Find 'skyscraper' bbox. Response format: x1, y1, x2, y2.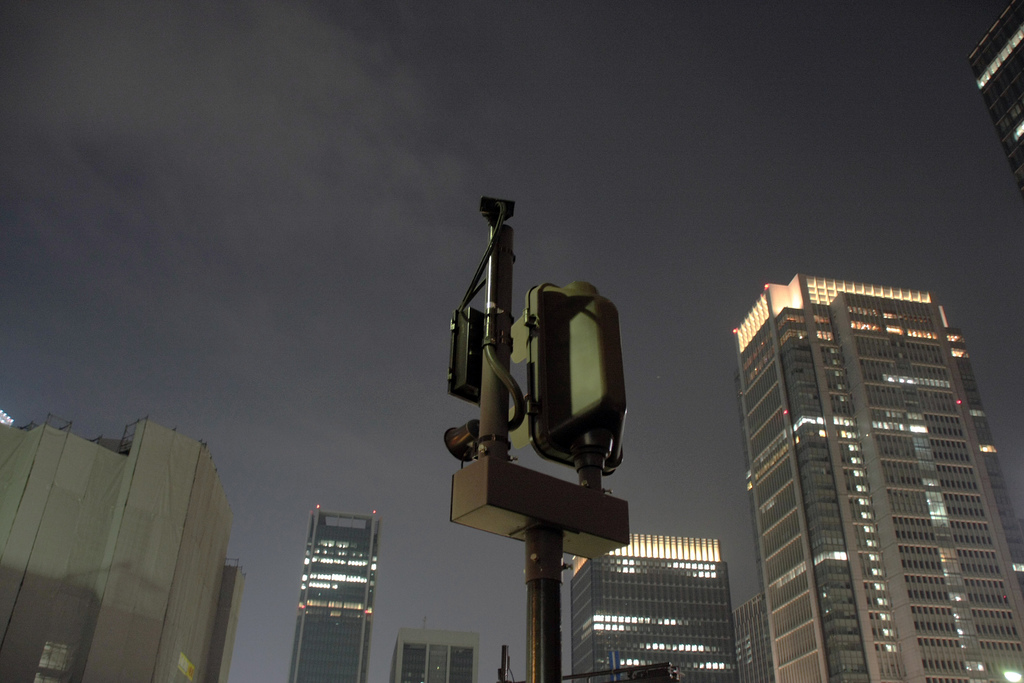
285, 505, 384, 682.
